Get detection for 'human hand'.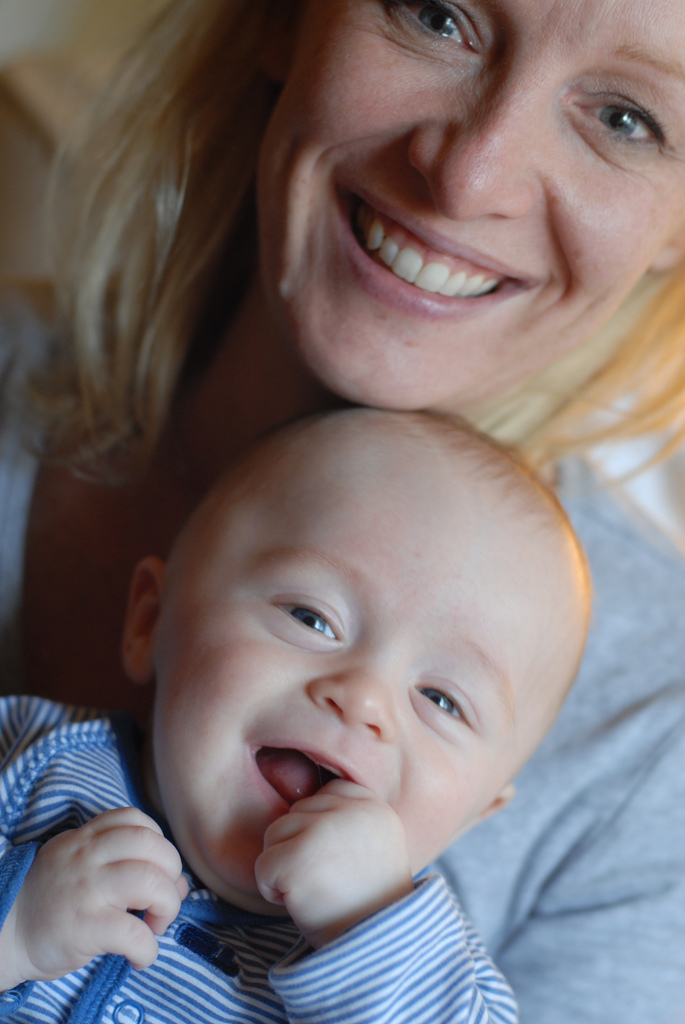
Detection: x1=242 y1=780 x2=427 y2=935.
